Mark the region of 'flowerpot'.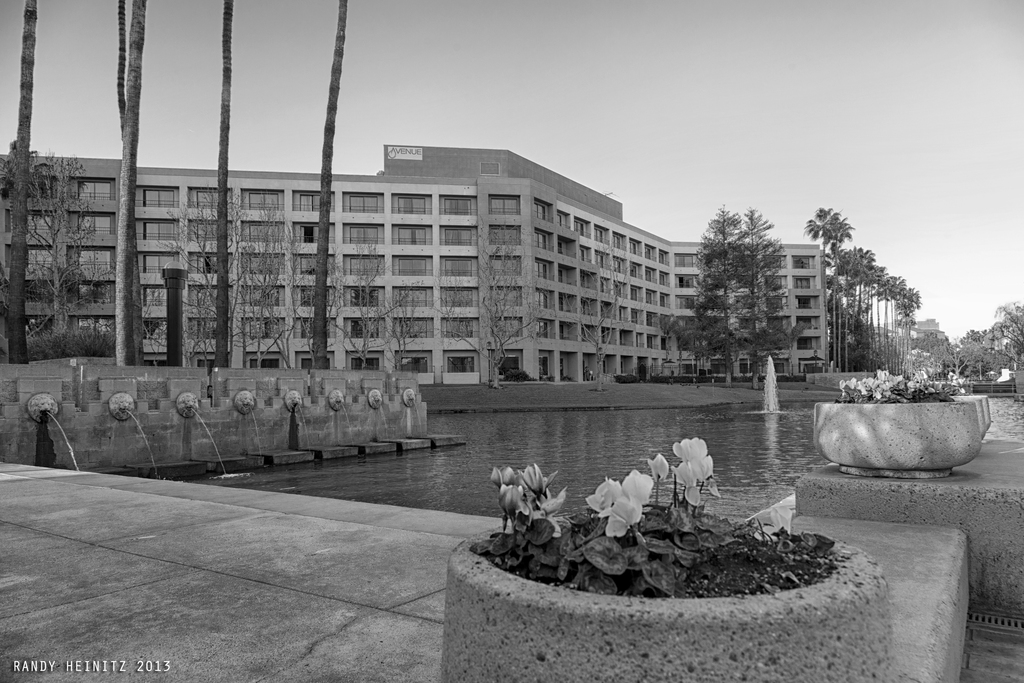
Region: 820/374/995/488.
